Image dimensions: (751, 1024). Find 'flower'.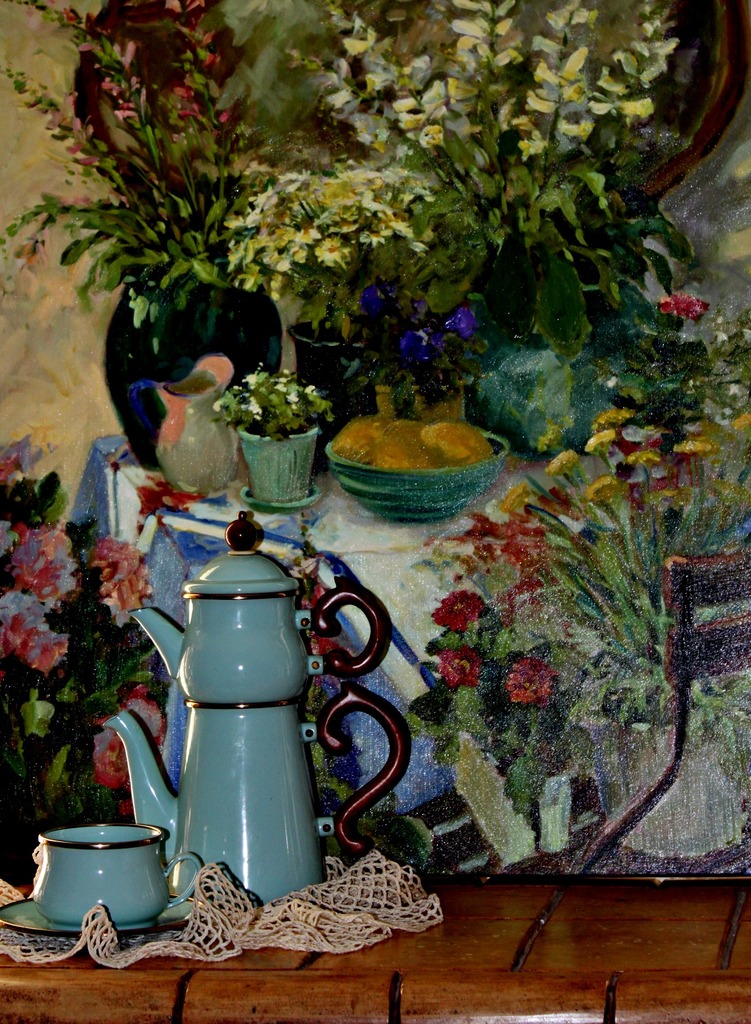
427/585/487/632.
